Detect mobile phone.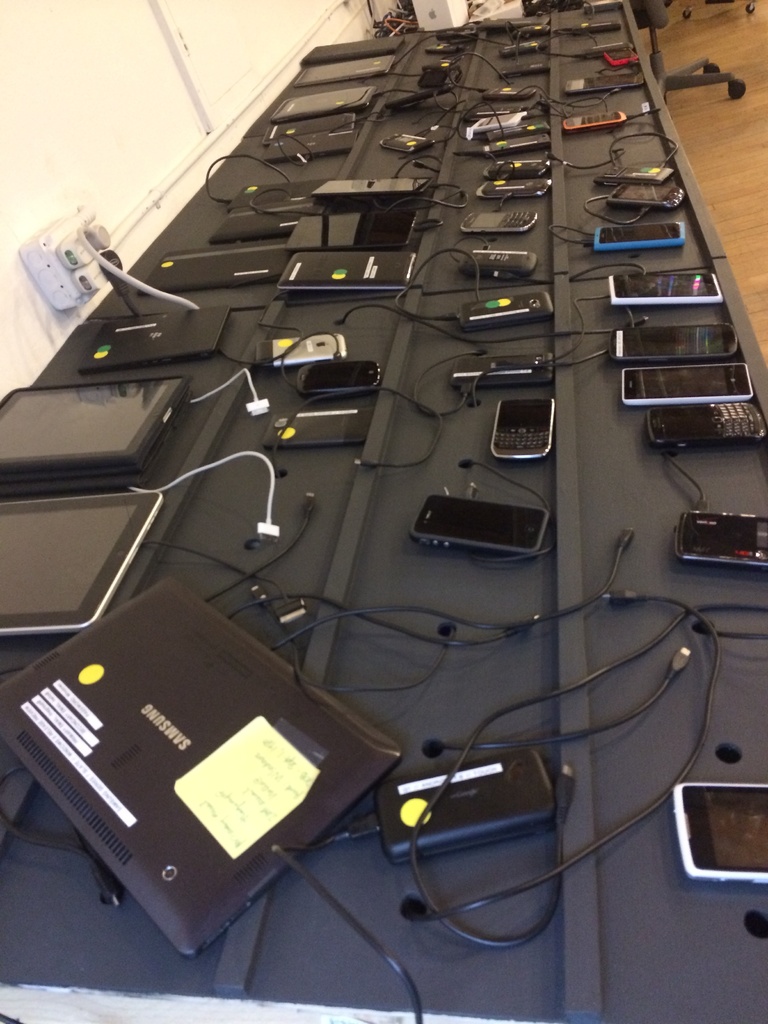
Detected at crop(675, 511, 767, 567).
